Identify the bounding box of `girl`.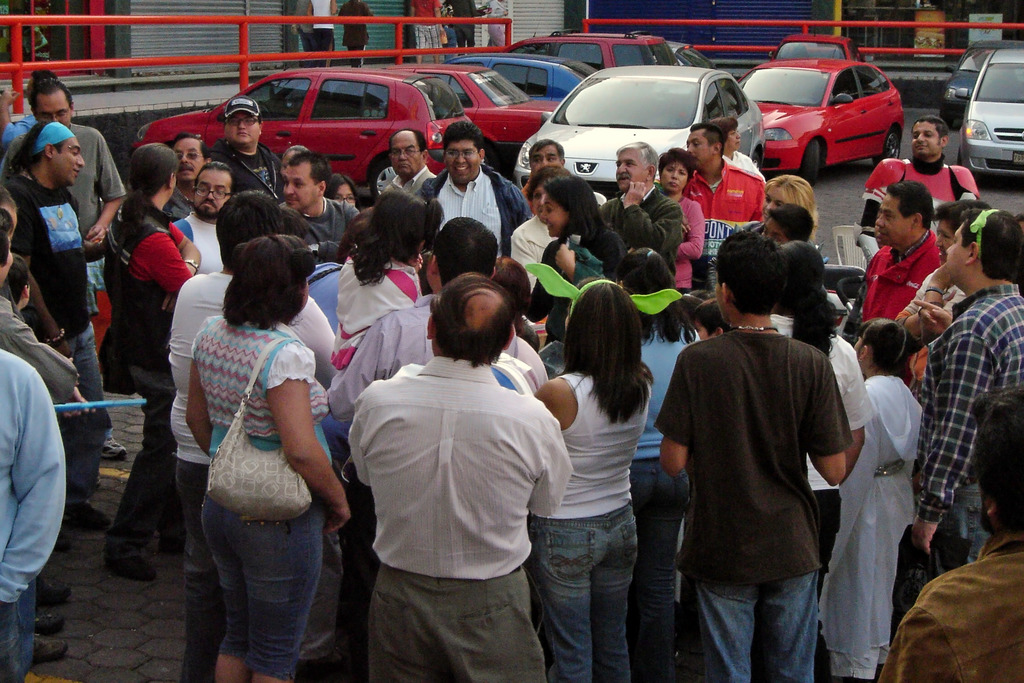
(819, 318, 924, 681).
